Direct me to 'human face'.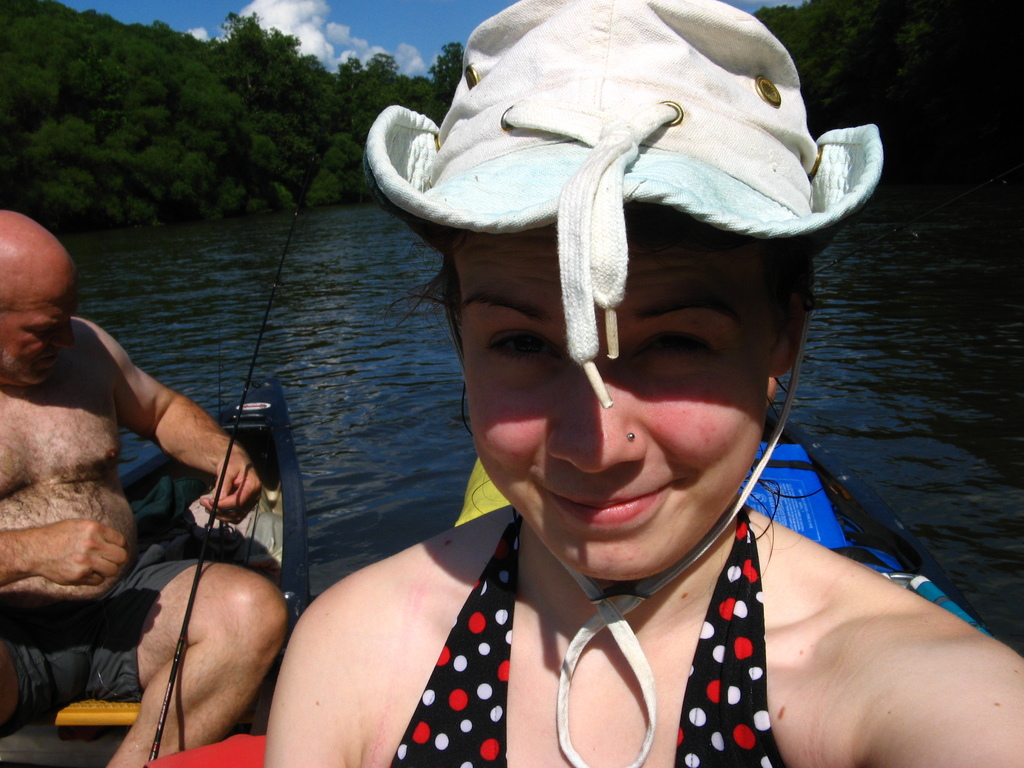
Direction: pyautogui.locateOnScreen(452, 224, 775, 581).
